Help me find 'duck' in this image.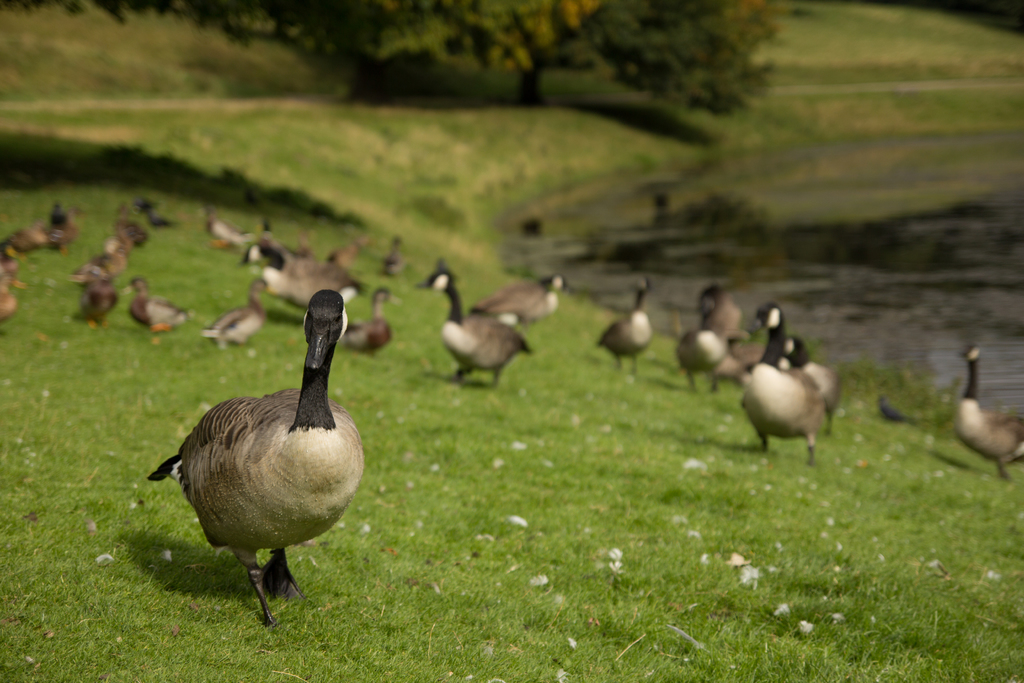
Found it: (778,335,853,429).
